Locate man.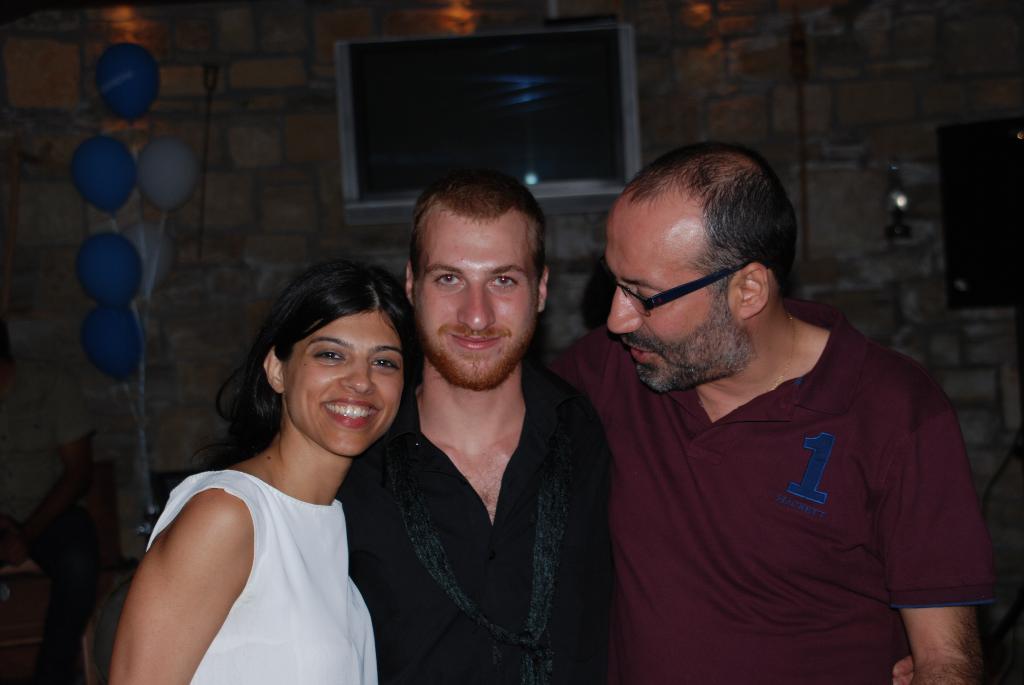
Bounding box: {"left": 263, "top": 159, "right": 614, "bottom": 684}.
